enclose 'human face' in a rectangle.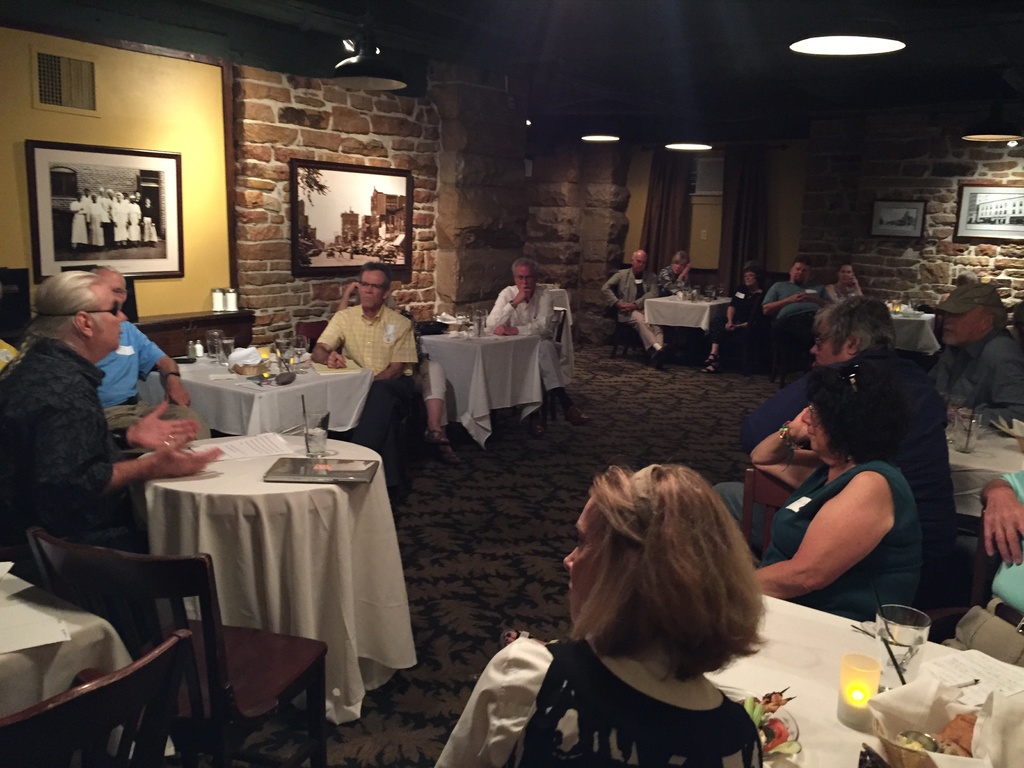
799, 408, 832, 458.
